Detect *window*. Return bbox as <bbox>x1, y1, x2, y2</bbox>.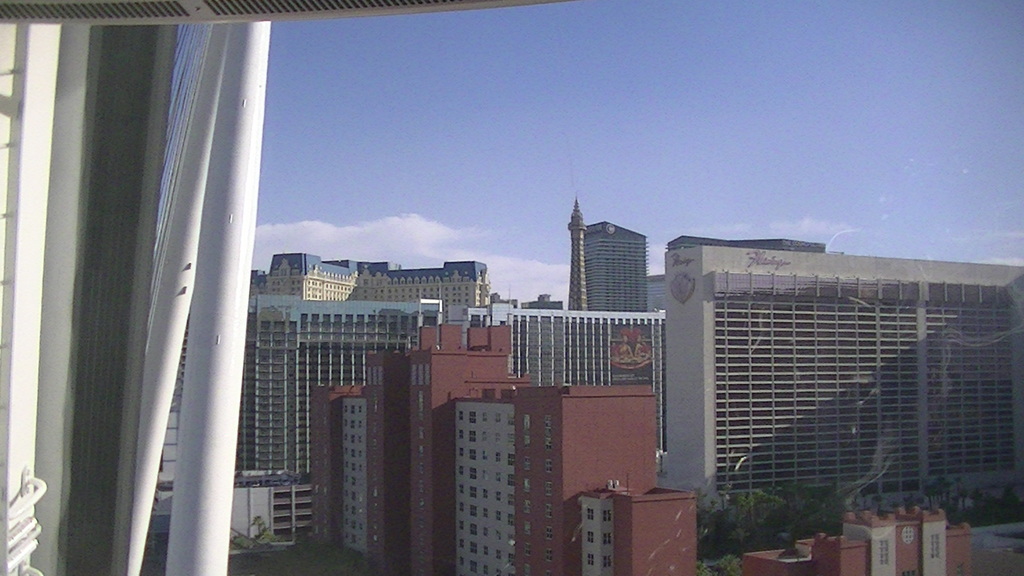
<bbox>484, 527, 488, 538</bbox>.
